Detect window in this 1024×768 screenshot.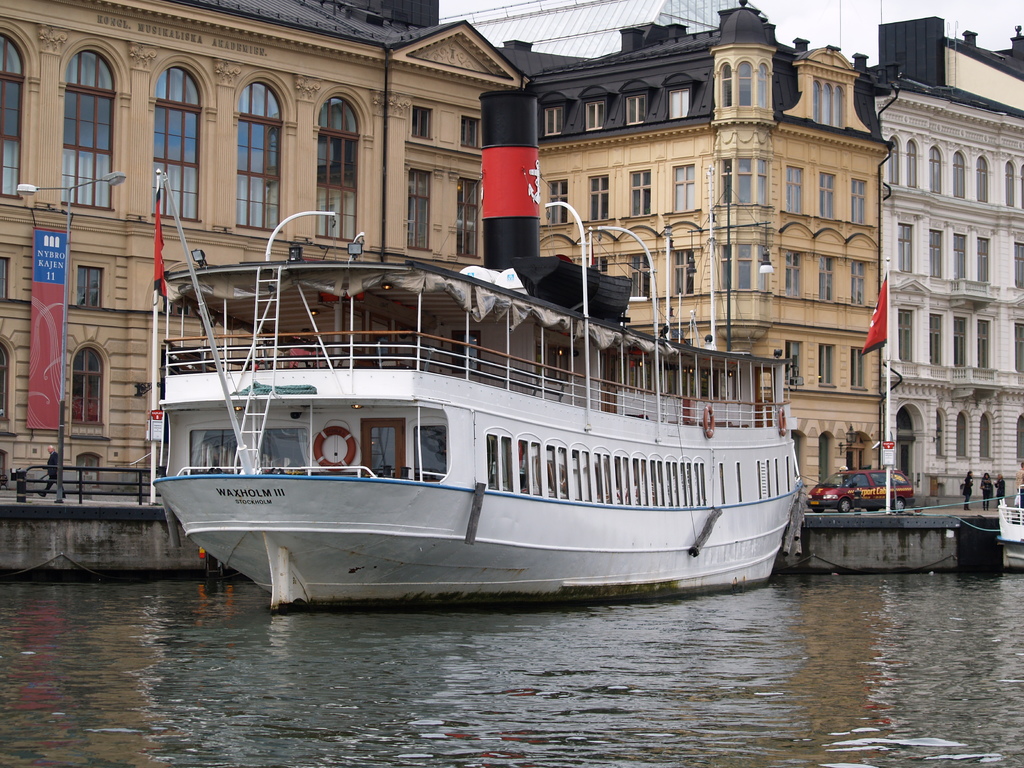
Detection: select_region(941, 410, 944, 463).
